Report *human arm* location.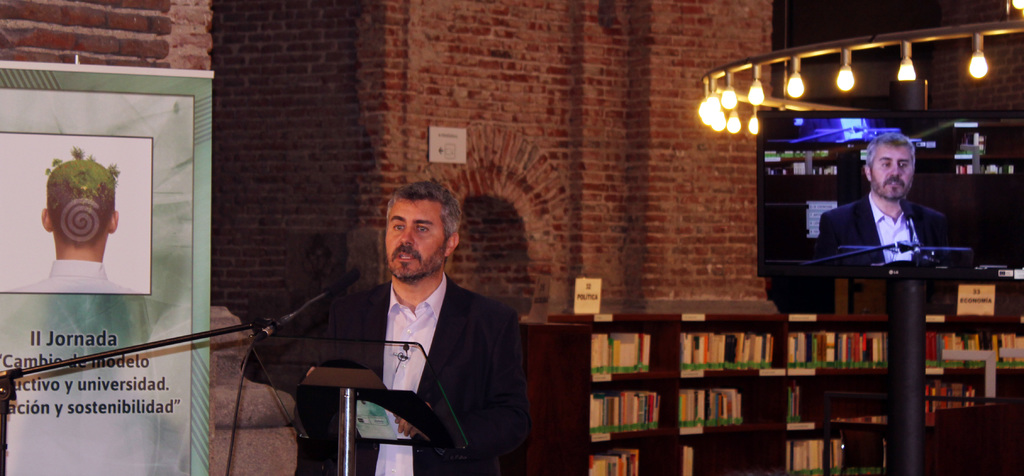
Report: crop(818, 210, 843, 248).
